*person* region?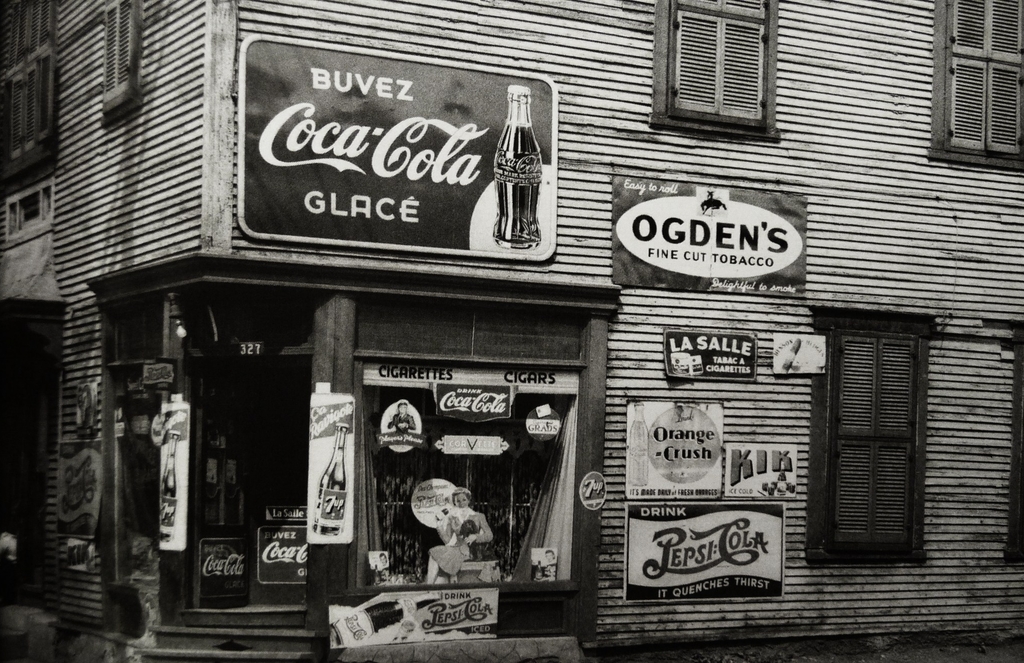
x1=546, y1=547, x2=558, y2=564
